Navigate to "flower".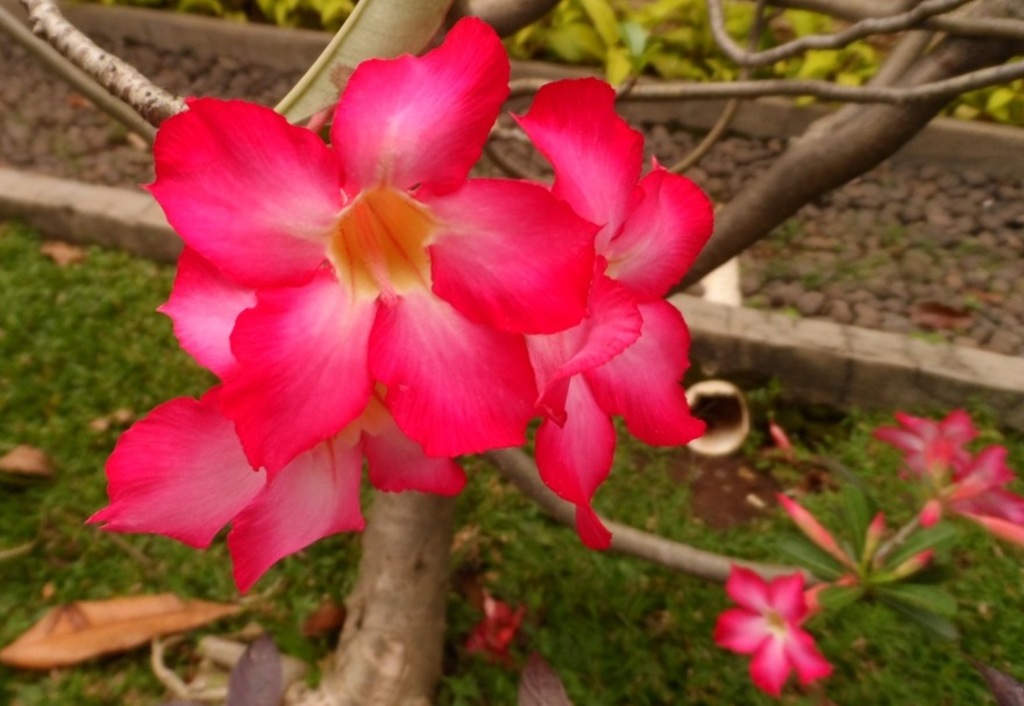
Navigation target: Rect(770, 428, 796, 461).
